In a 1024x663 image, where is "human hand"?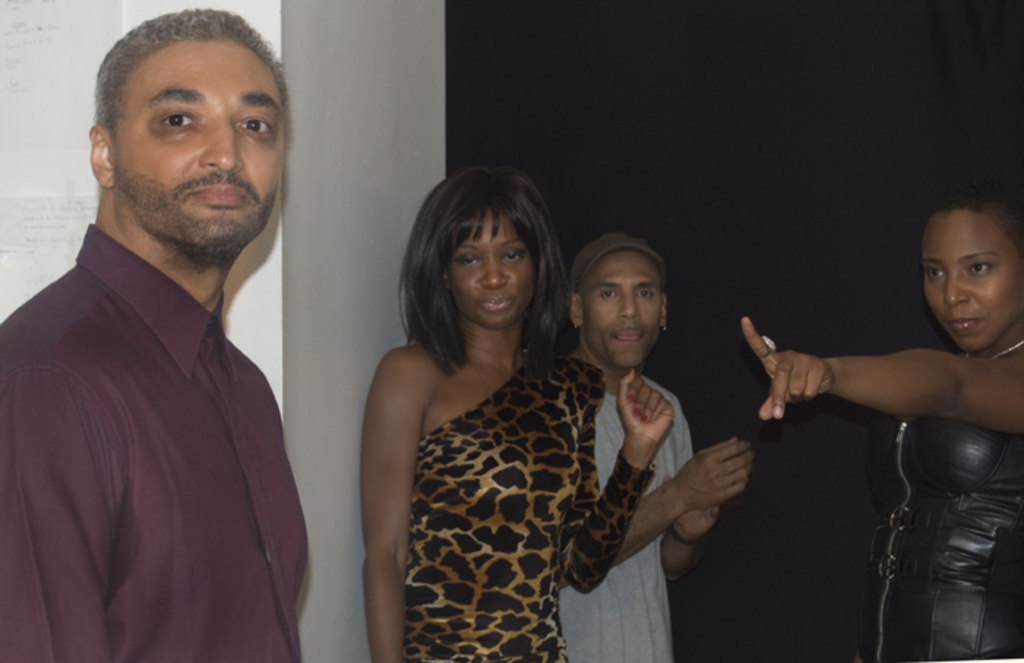
BBox(616, 363, 679, 455).
